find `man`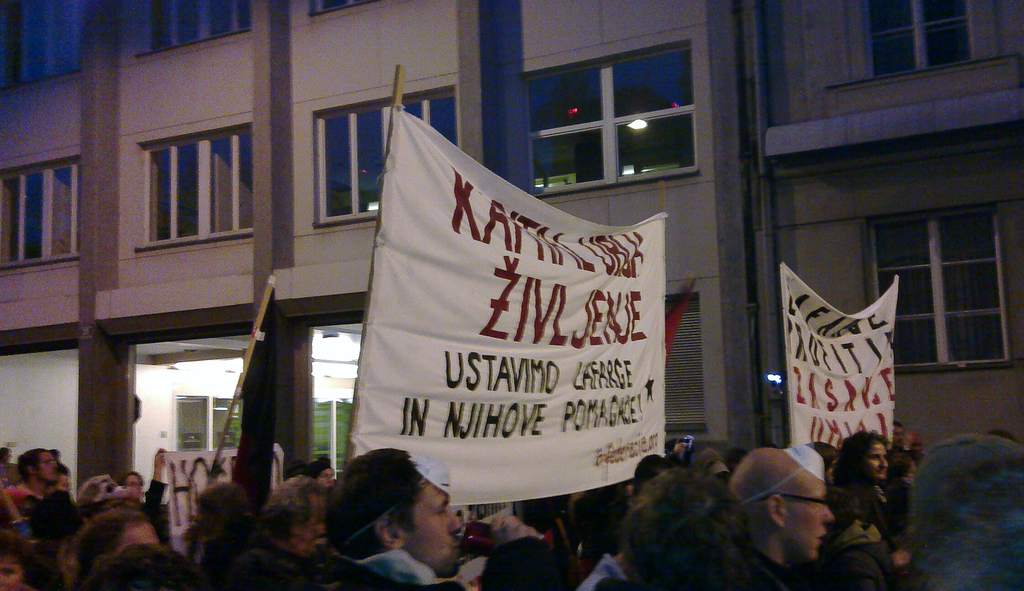
region(720, 441, 830, 585)
